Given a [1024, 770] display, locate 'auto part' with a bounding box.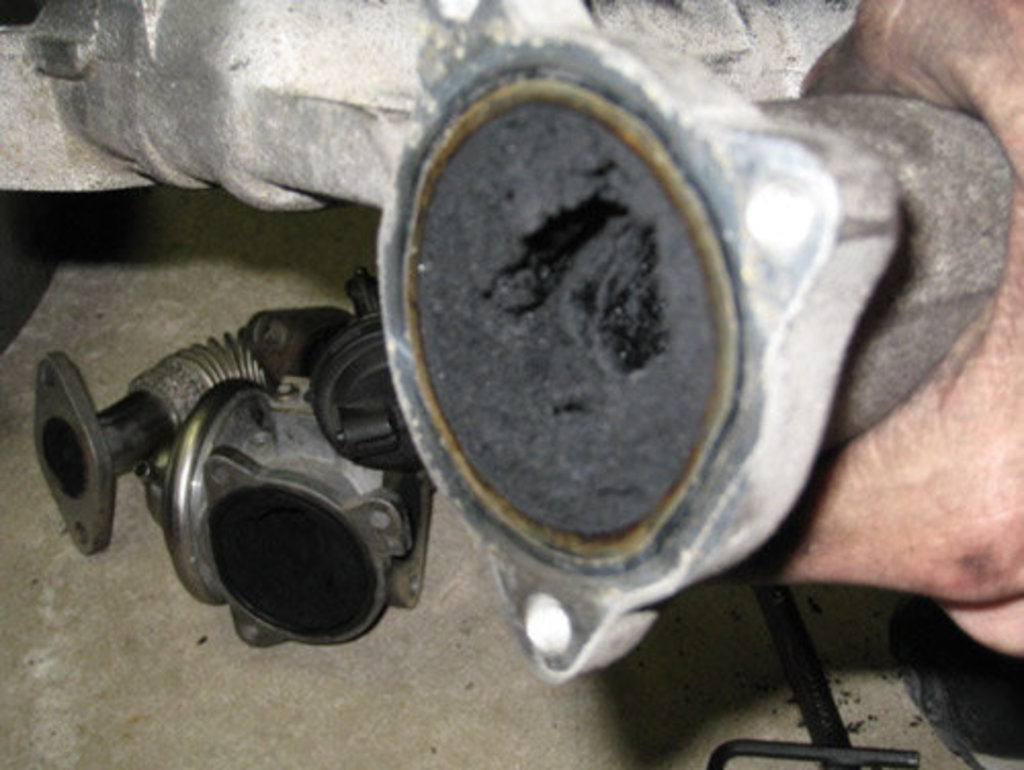
Located: BBox(18, 59, 926, 623).
